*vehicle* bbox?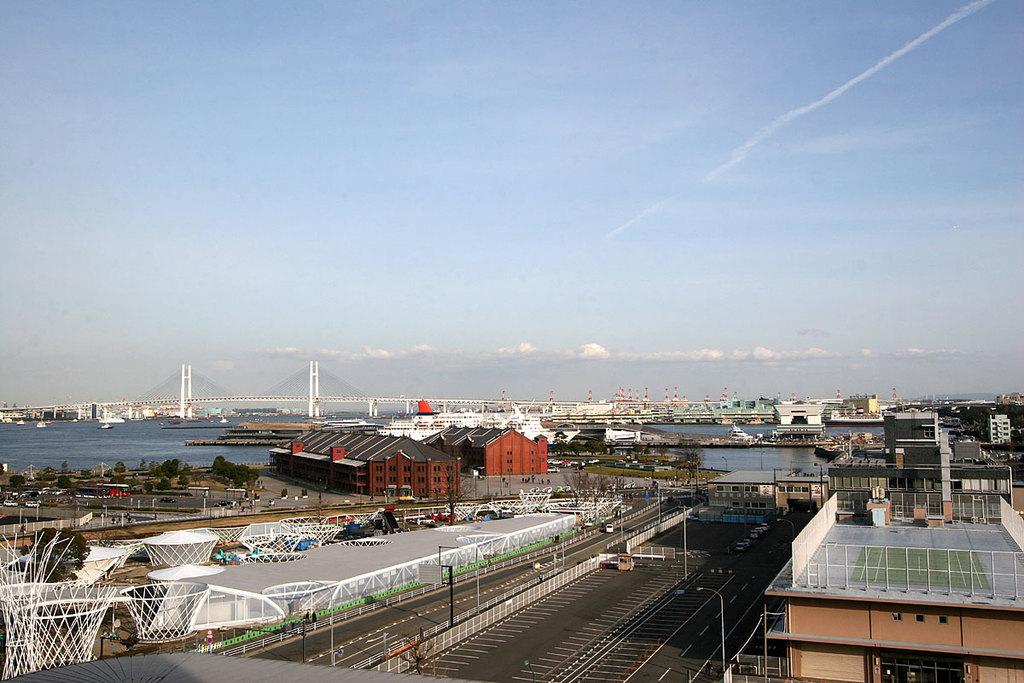
601, 522, 616, 533
